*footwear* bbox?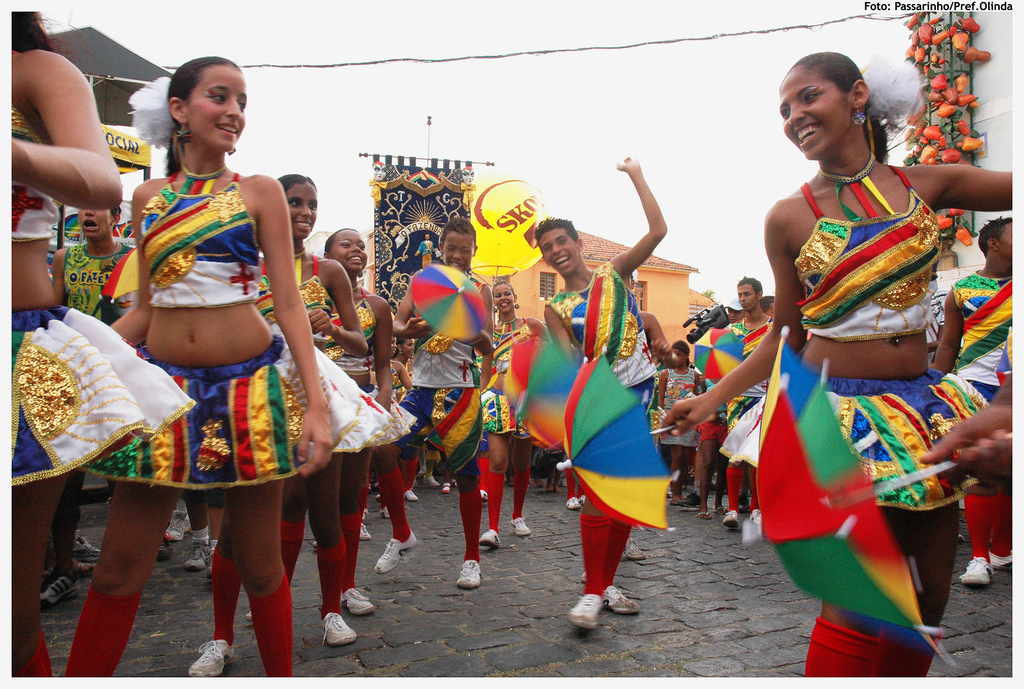
bbox(455, 560, 479, 588)
